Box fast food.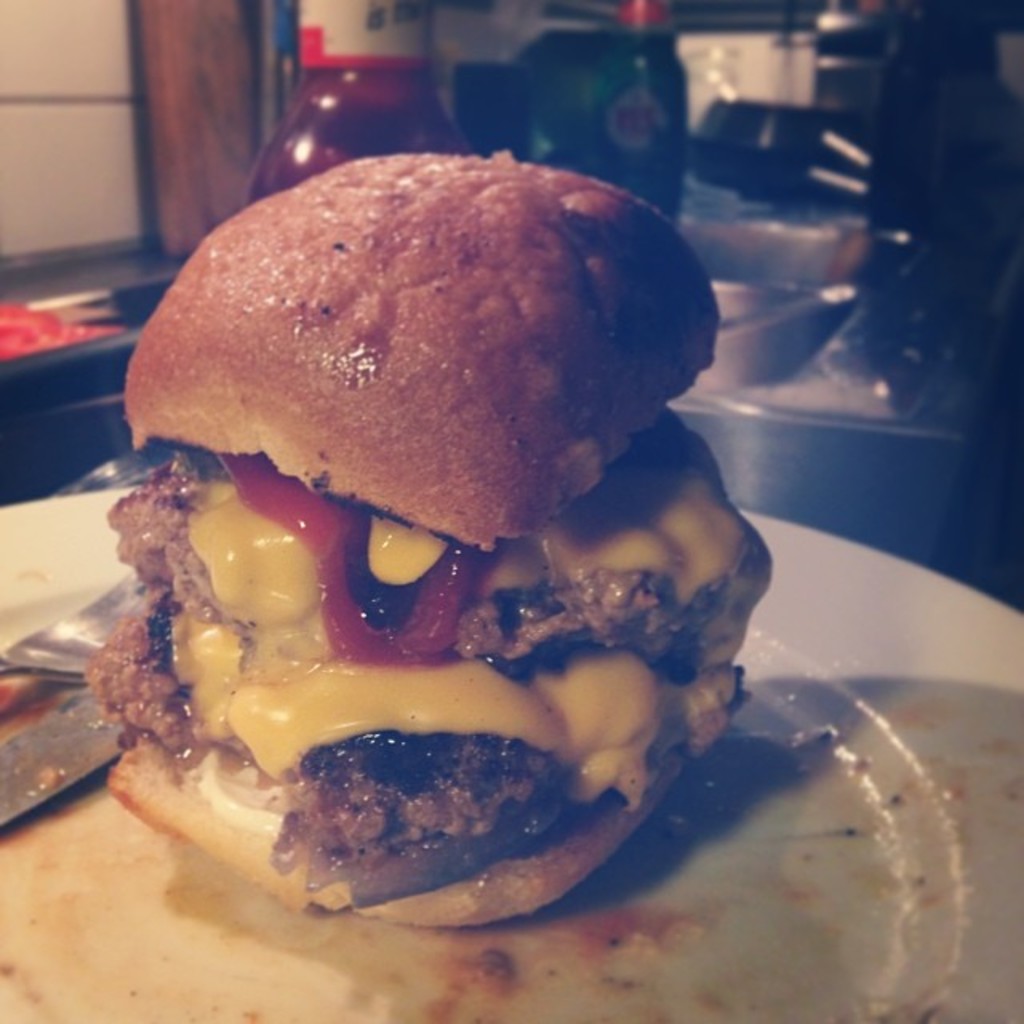
pyautogui.locateOnScreen(29, 270, 851, 930).
